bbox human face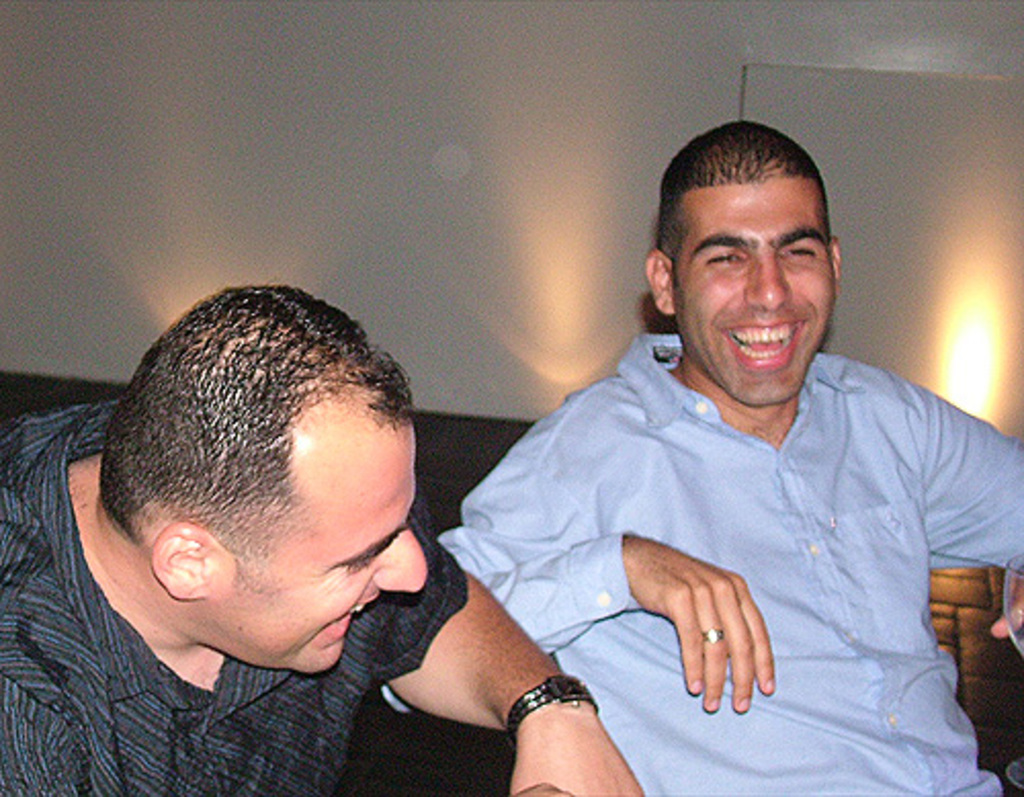
bbox(213, 397, 426, 674)
